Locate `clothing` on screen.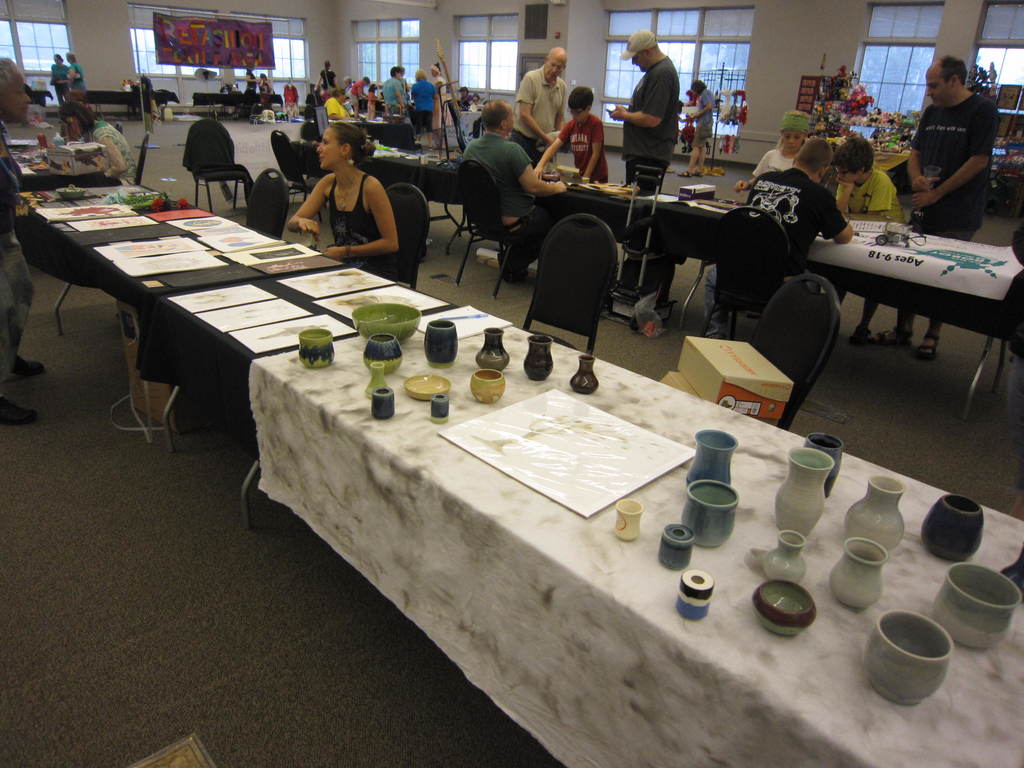
On screen at 51/62/65/99.
